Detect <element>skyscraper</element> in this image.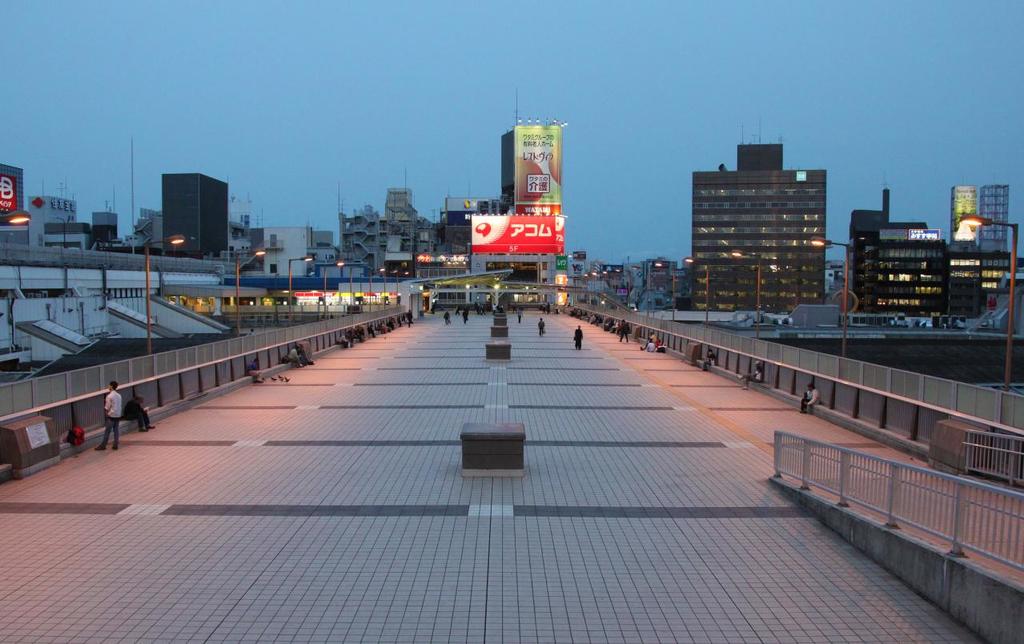
Detection: region(335, 113, 584, 304).
